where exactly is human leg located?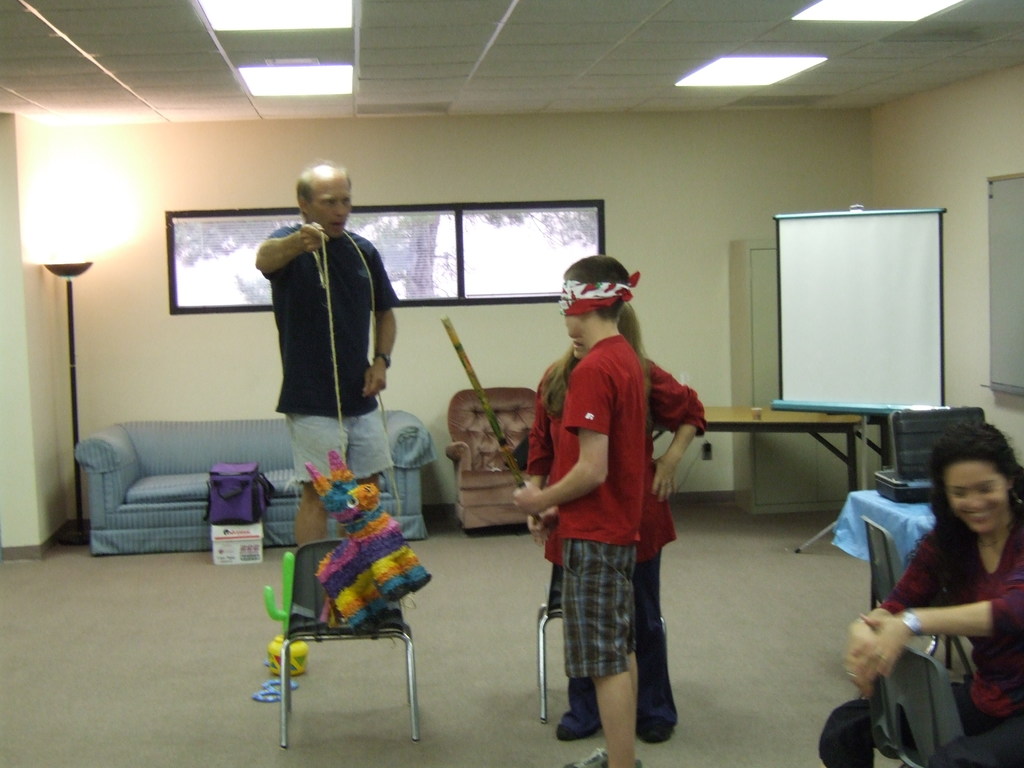
Its bounding box is rect(562, 538, 643, 767).
